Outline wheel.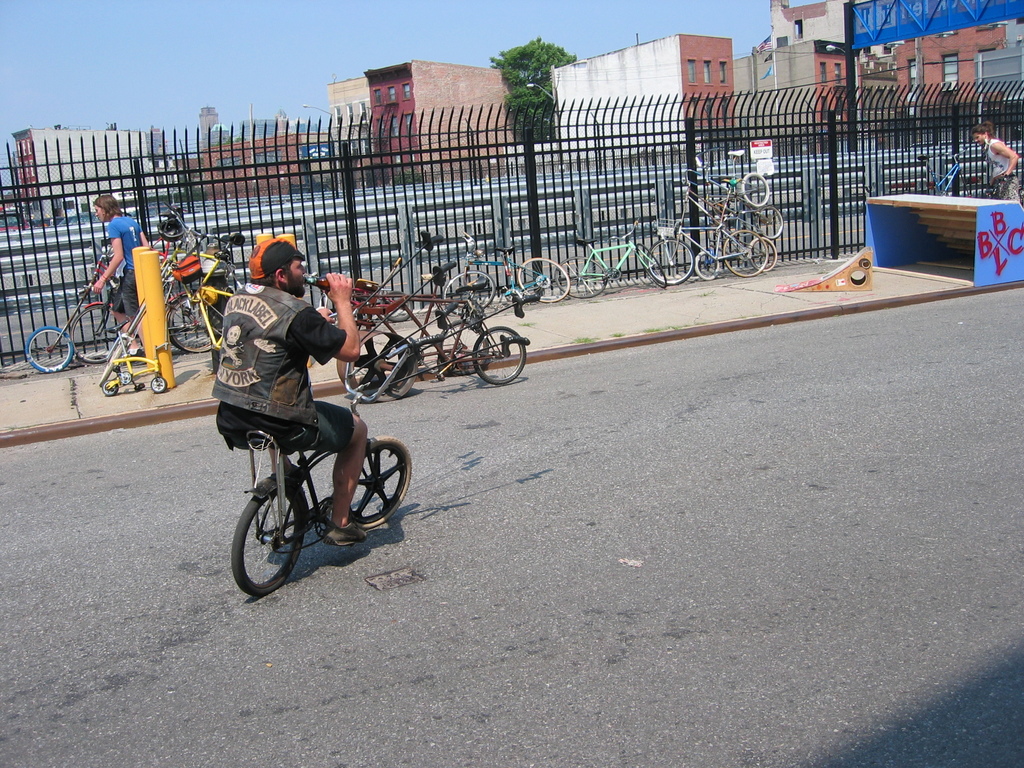
Outline: select_region(475, 326, 526, 385).
